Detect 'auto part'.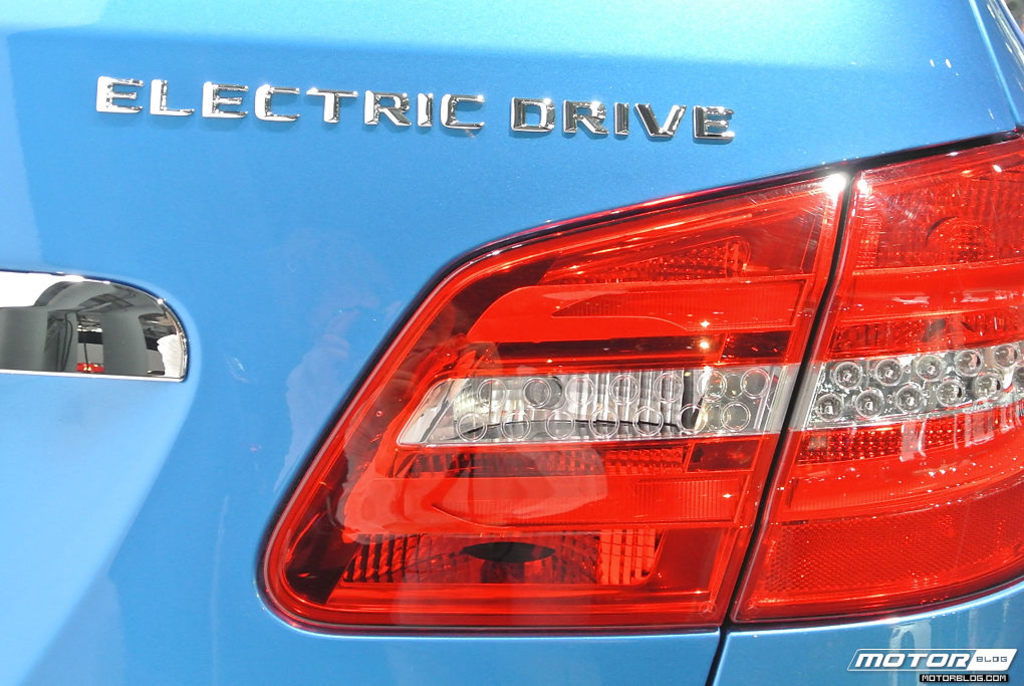
Detected at <region>0, 0, 1023, 685</region>.
